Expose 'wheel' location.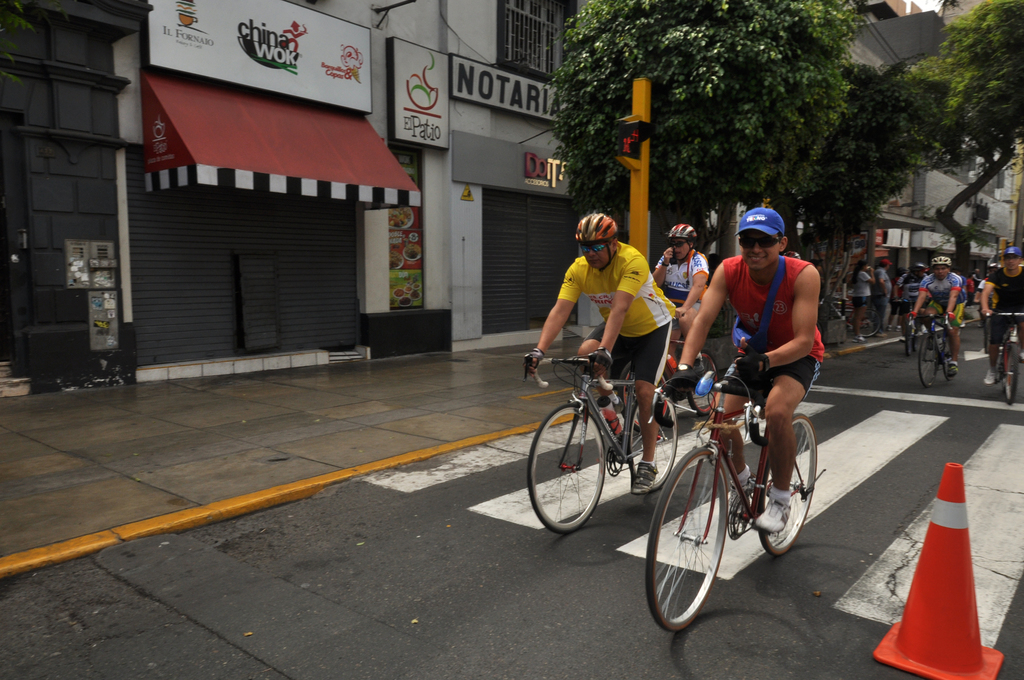
Exposed at (684,350,719,419).
